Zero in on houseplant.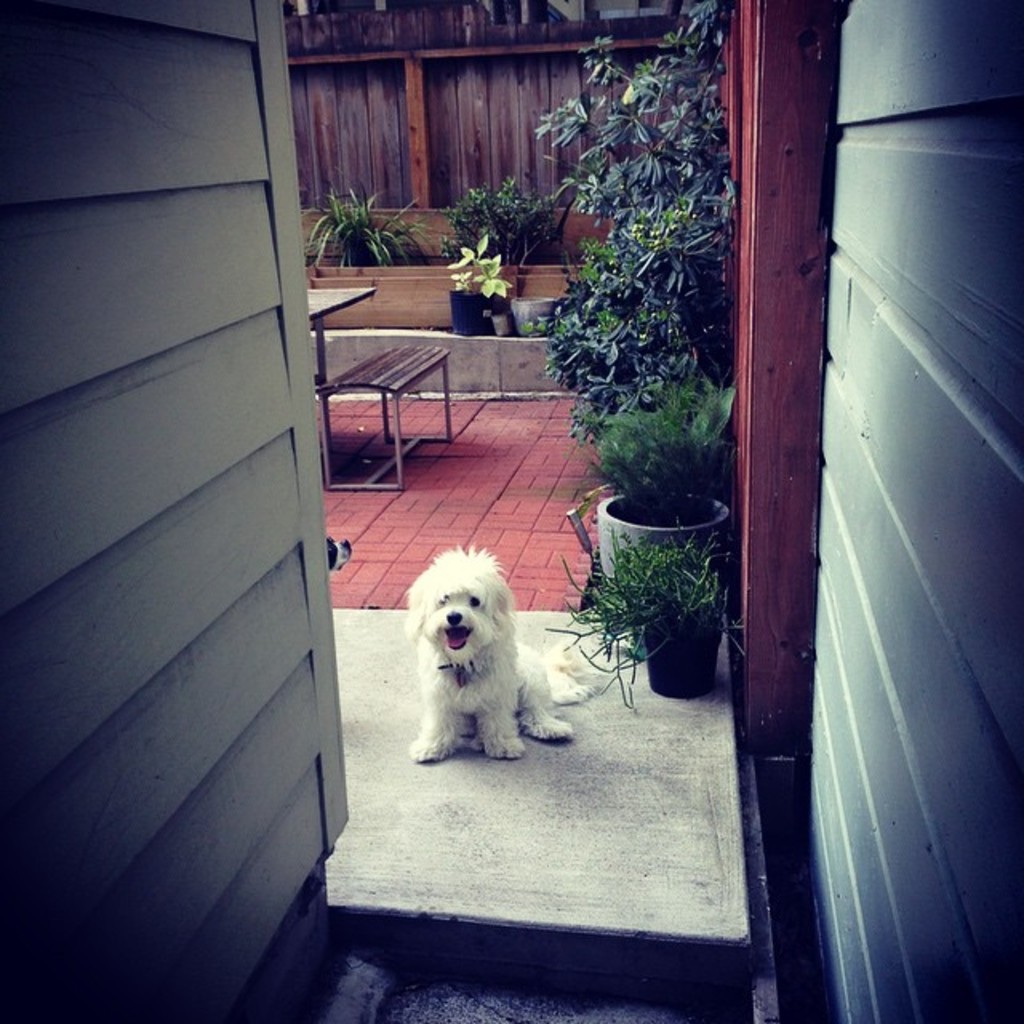
Zeroed in: [531, 200, 747, 448].
